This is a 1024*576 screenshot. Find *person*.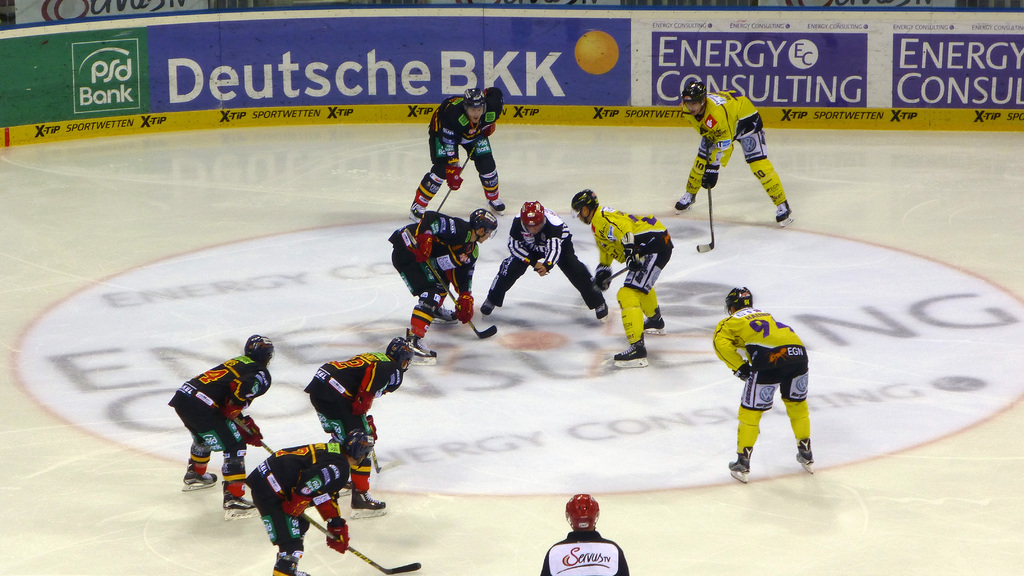
Bounding box: crop(242, 427, 376, 575).
